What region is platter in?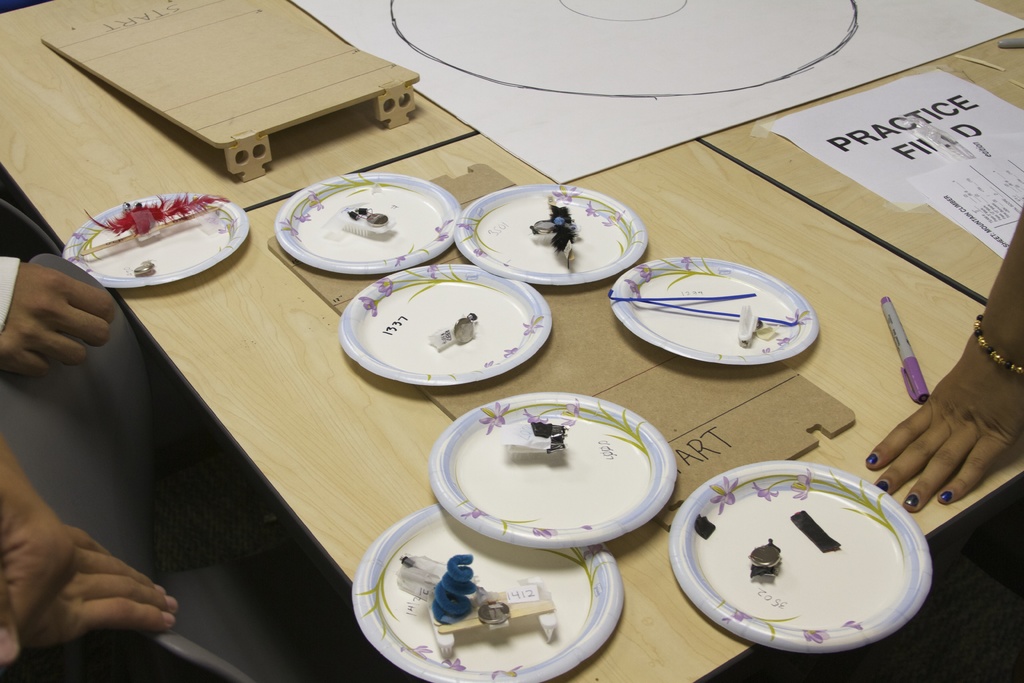
(x1=615, y1=258, x2=813, y2=366).
